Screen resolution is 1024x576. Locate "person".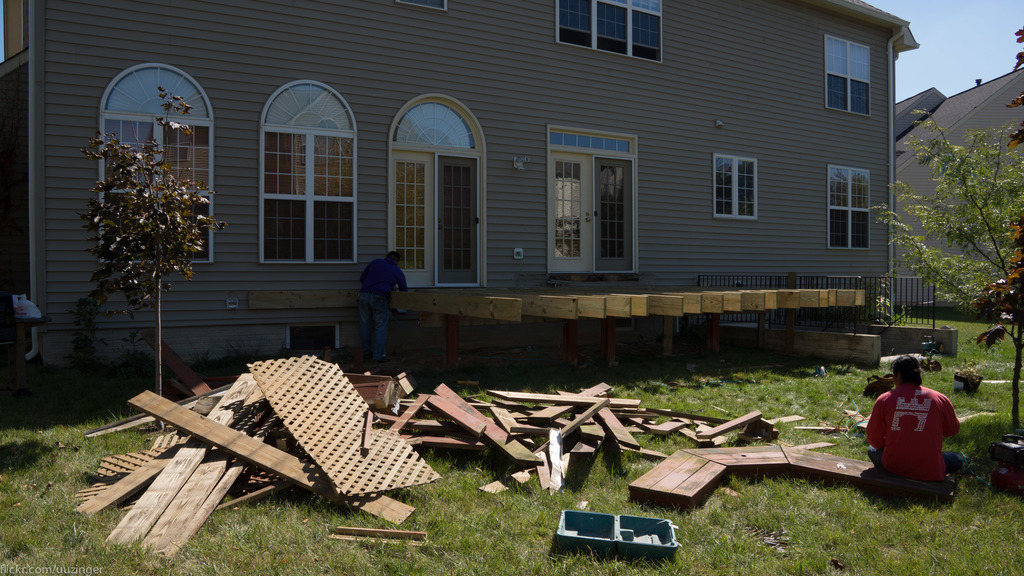
866:366:965:488.
